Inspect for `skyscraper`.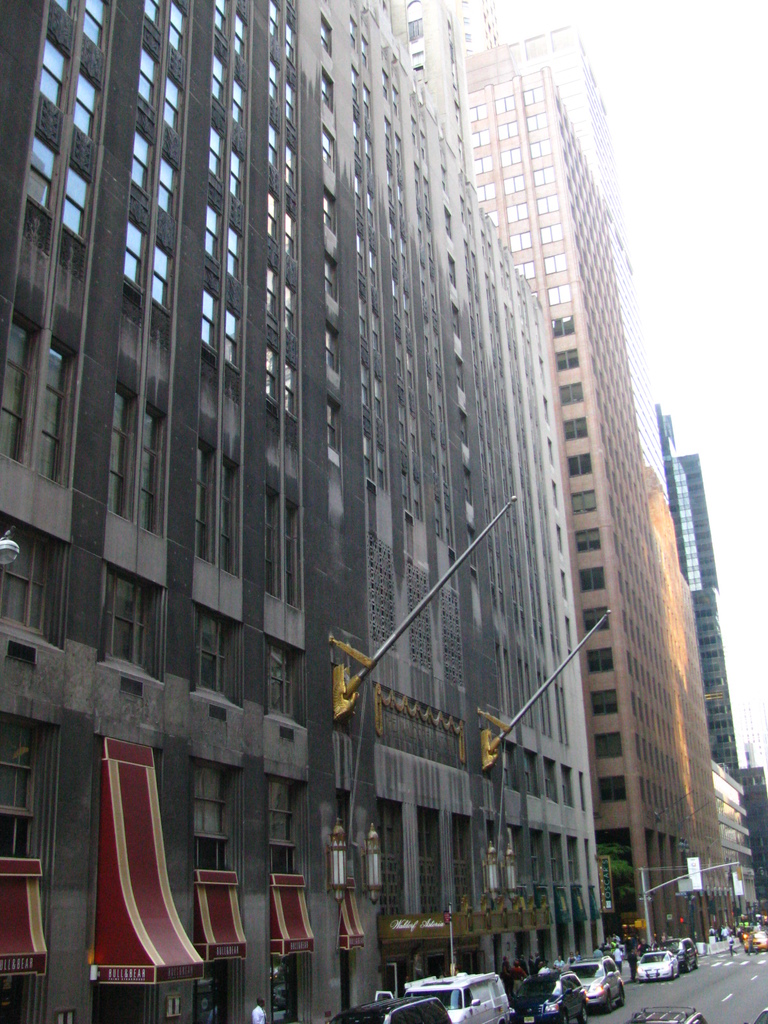
Inspection: locate(0, 1, 614, 1020).
